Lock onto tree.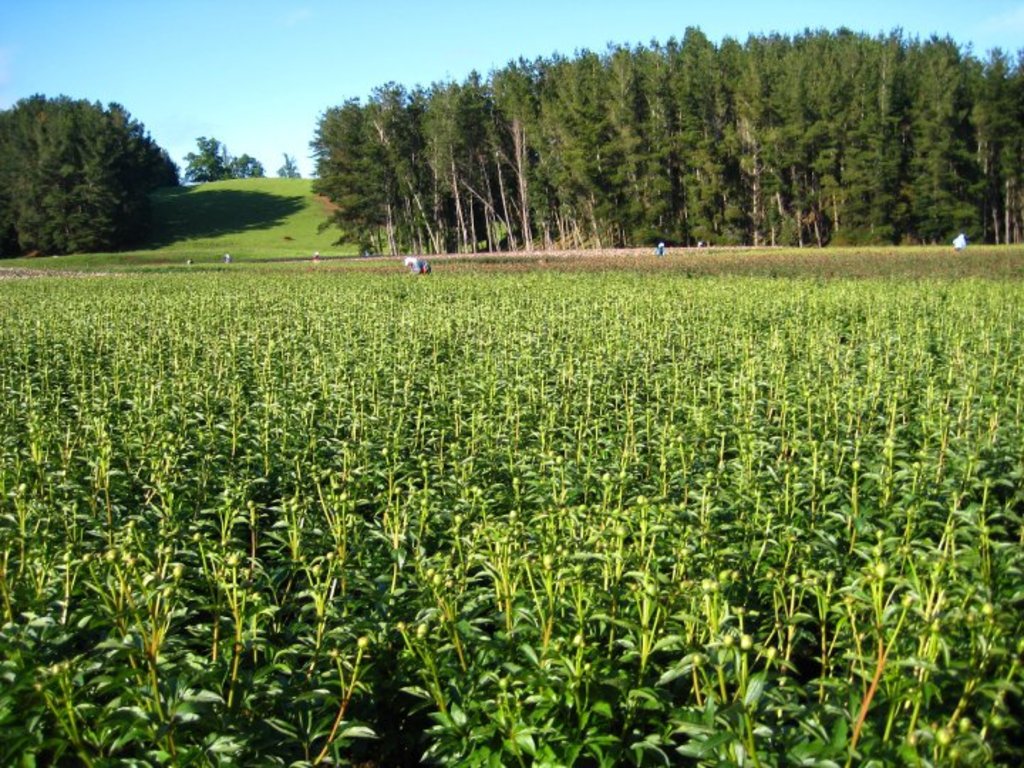
Locked: pyautogui.locateOnScreen(279, 154, 302, 178).
